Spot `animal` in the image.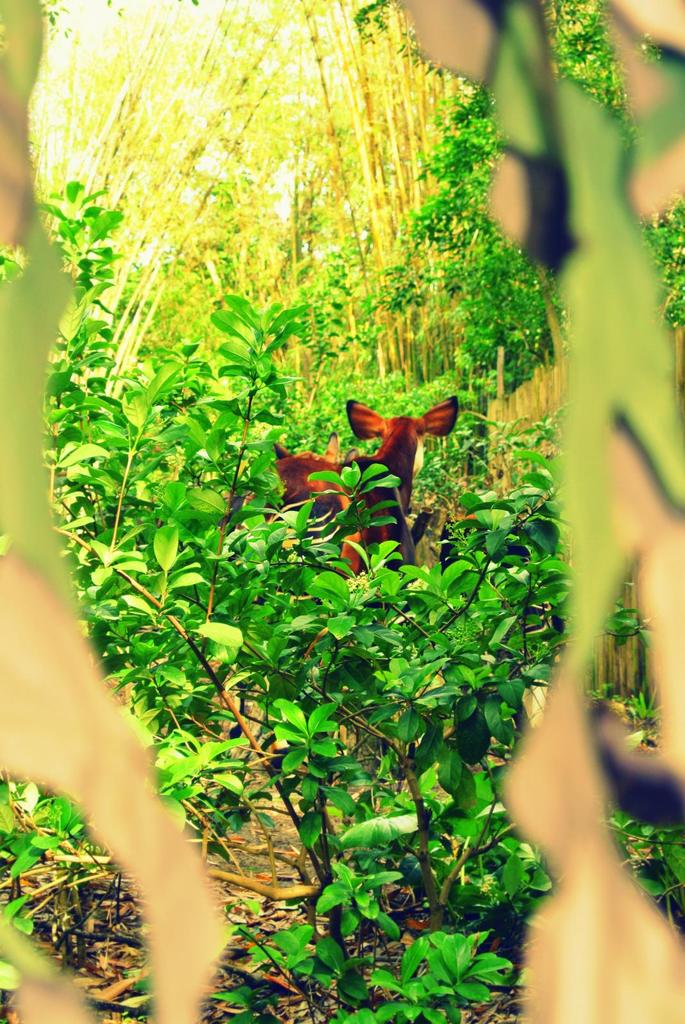
`animal` found at <box>345,394,462,581</box>.
